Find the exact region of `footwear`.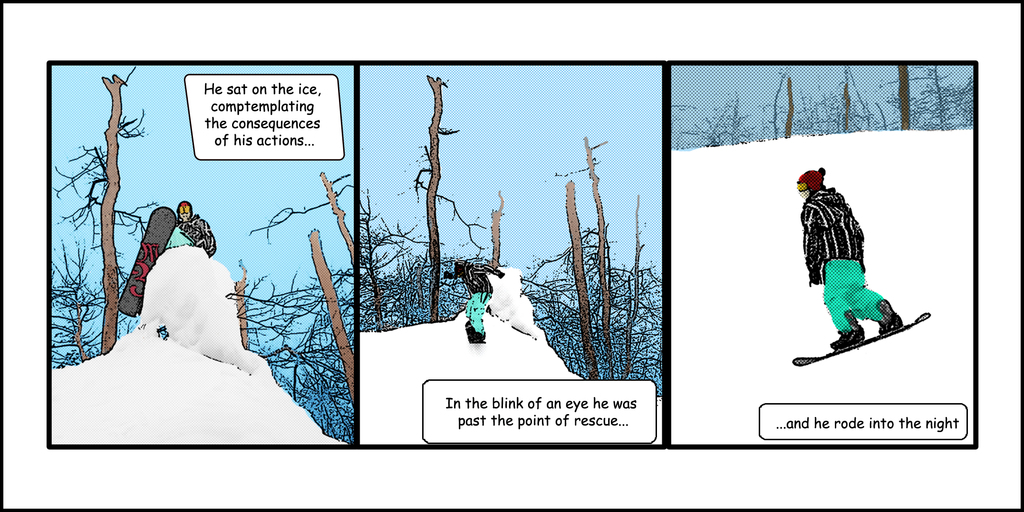
Exact region: [left=474, top=330, right=485, bottom=341].
